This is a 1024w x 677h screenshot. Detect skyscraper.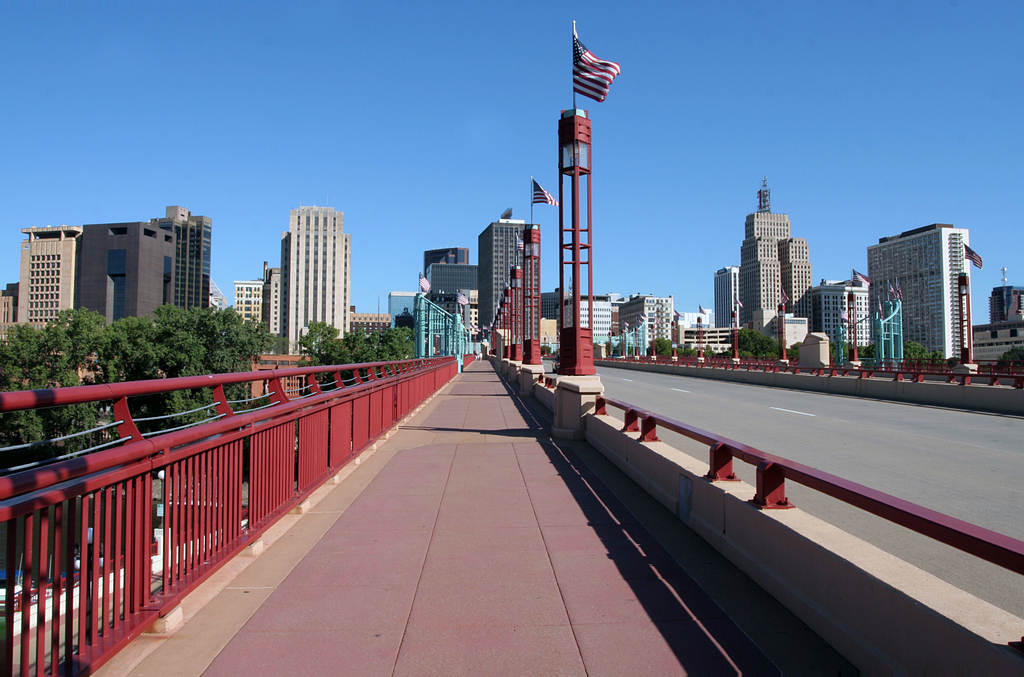
pyautogui.locateOnScreen(87, 205, 193, 325).
